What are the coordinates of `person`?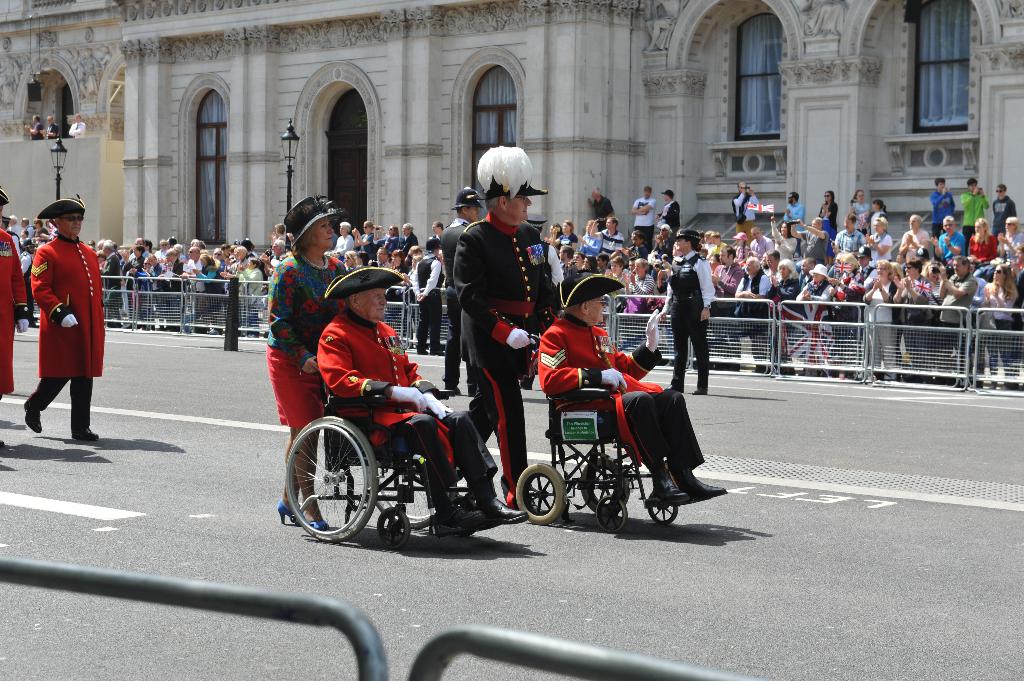
(x1=213, y1=248, x2=221, y2=262).
